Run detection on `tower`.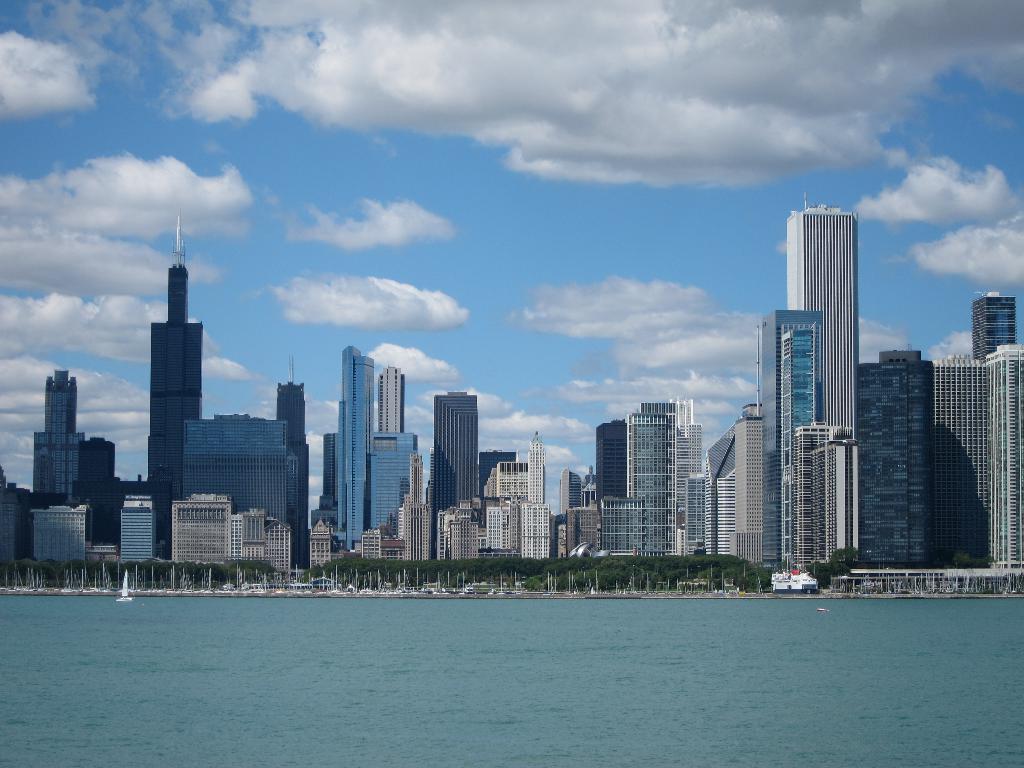
Result: x1=355 y1=525 x2=388 y2=566.
